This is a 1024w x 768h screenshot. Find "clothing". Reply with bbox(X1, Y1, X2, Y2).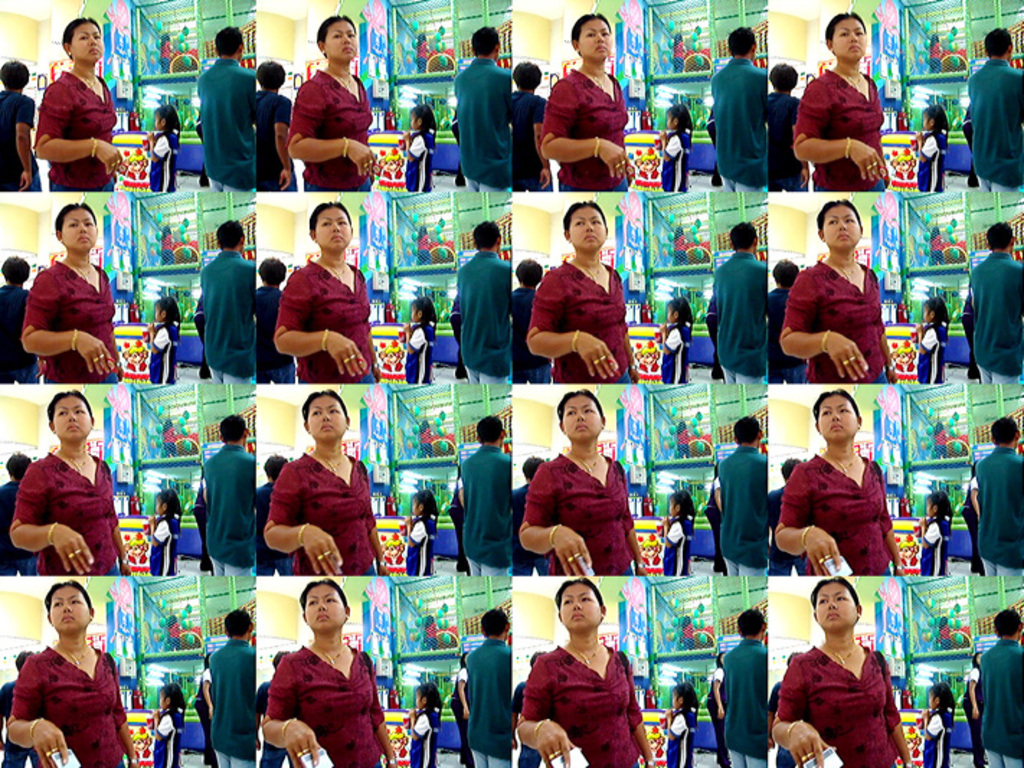
bbox(454, 53, 513, 190).
